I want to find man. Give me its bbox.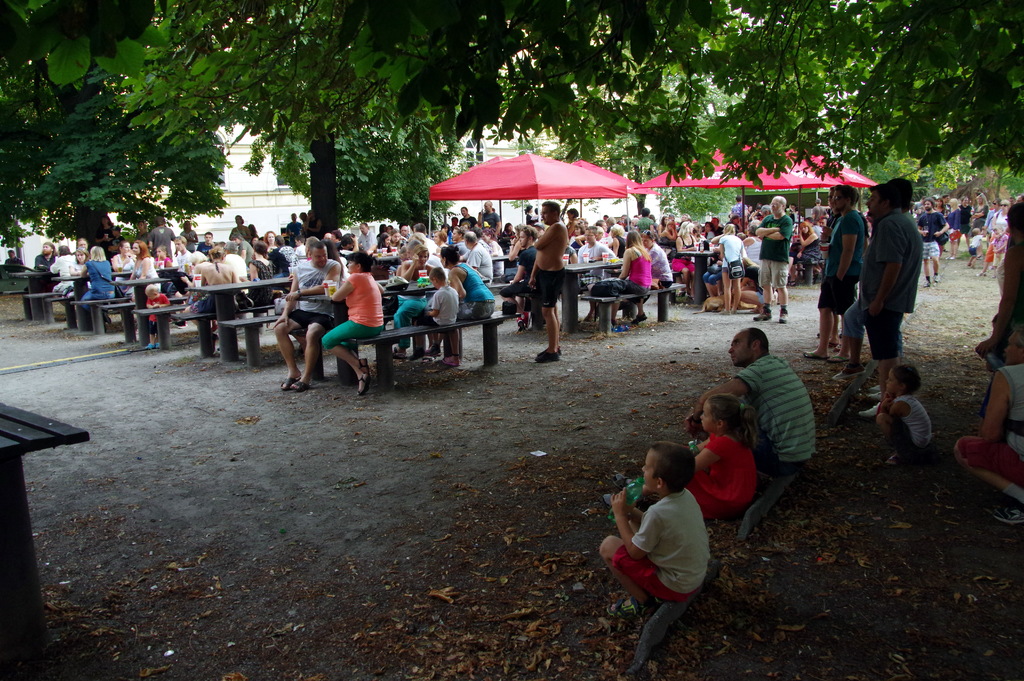
box=[226, 240, 250, 283].
